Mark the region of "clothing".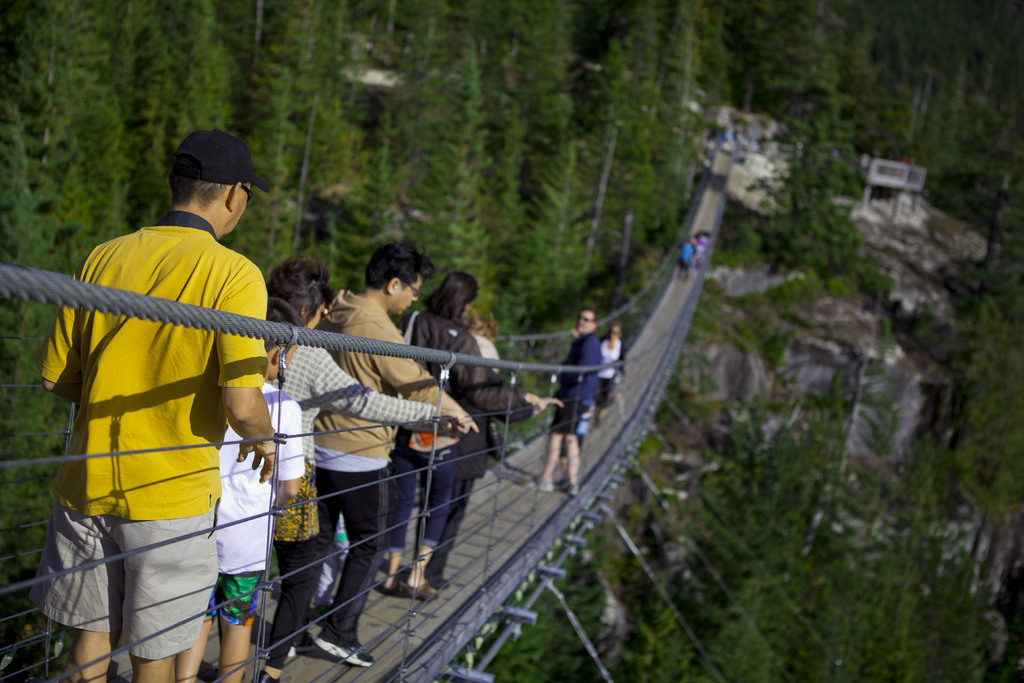
Region: [29, 199, 269, 675].
